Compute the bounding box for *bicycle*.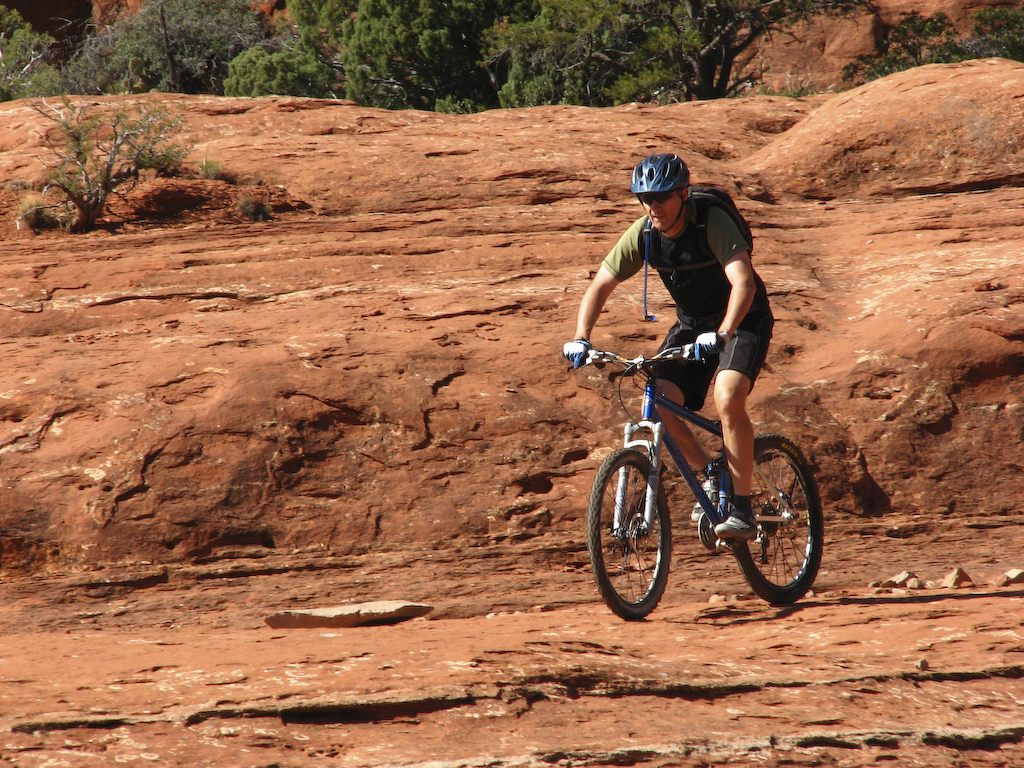
left=566, top=315, right=837, bottom=618.
